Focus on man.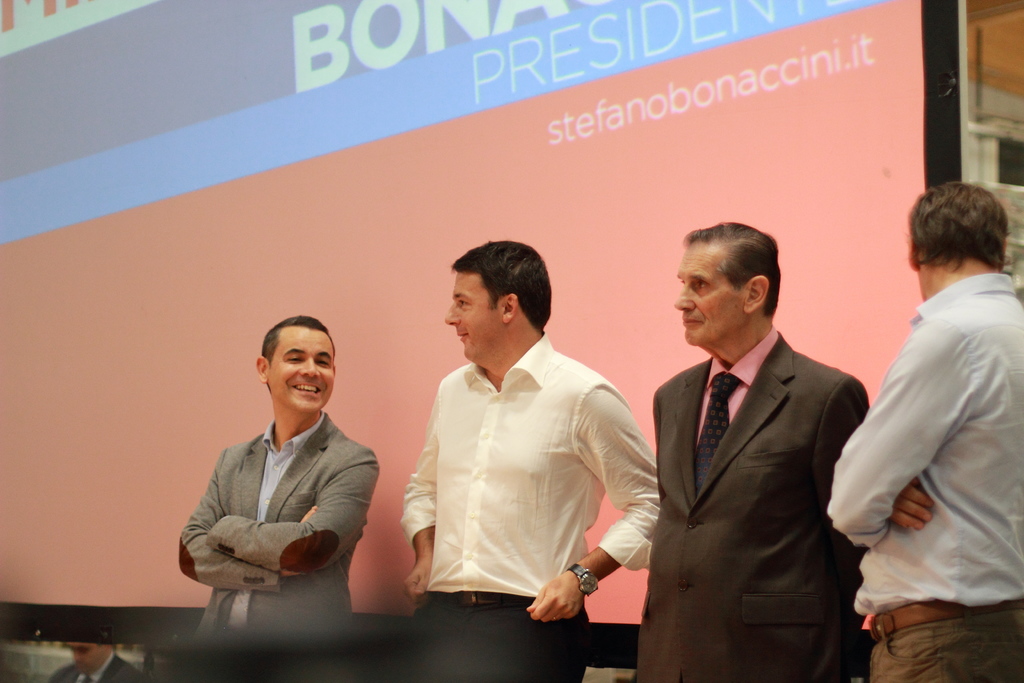
Focused at crop(622, 203, 869, 682).
